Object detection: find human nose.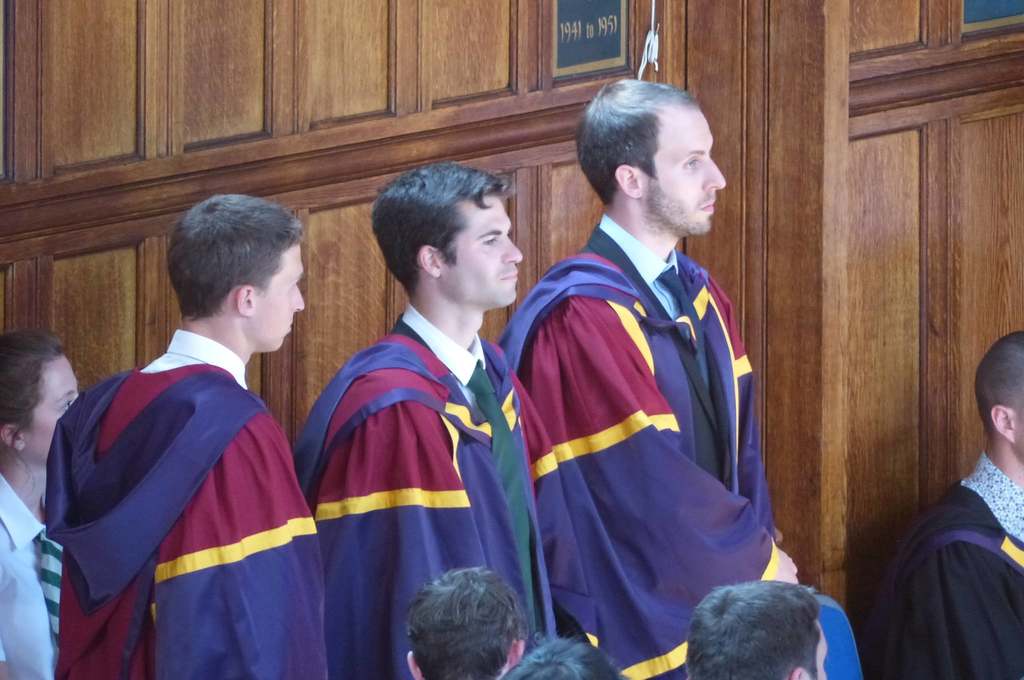
select_region(500, 238, 523, 264).
